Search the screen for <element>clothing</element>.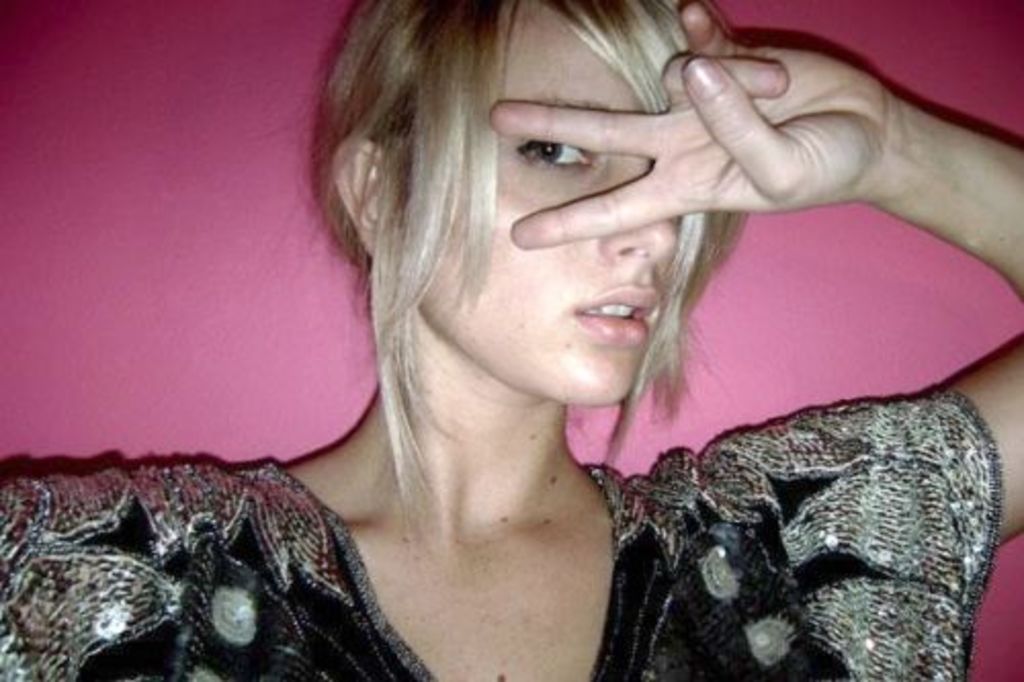
Found at x1=0, y1=444, x2=1001, y2=680.
